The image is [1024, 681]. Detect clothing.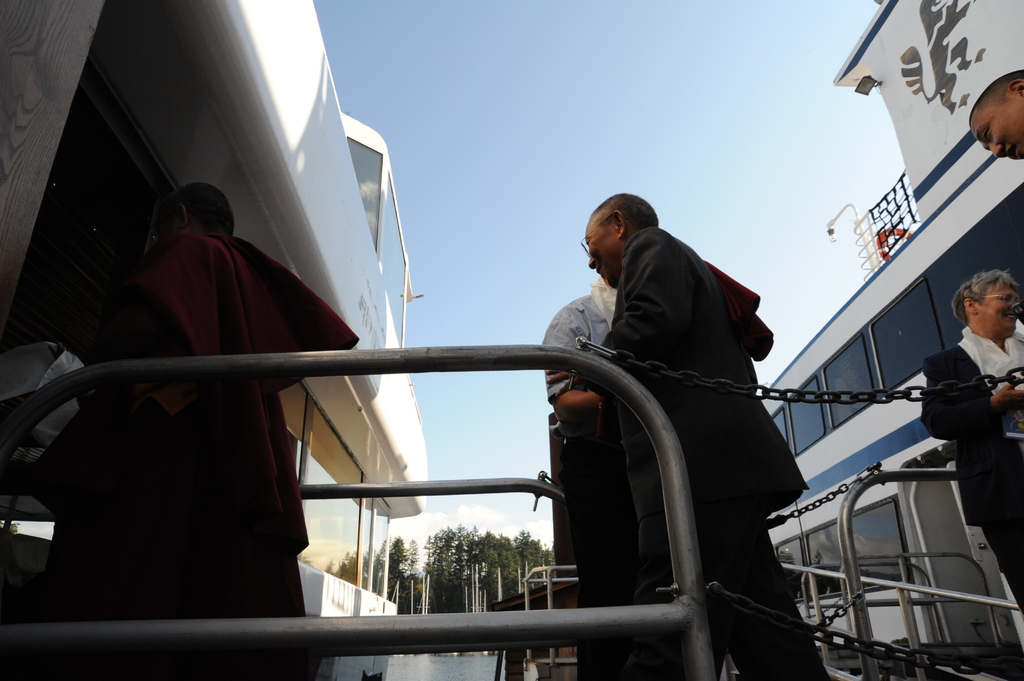
Detection: (0, 339, 88, 466).
